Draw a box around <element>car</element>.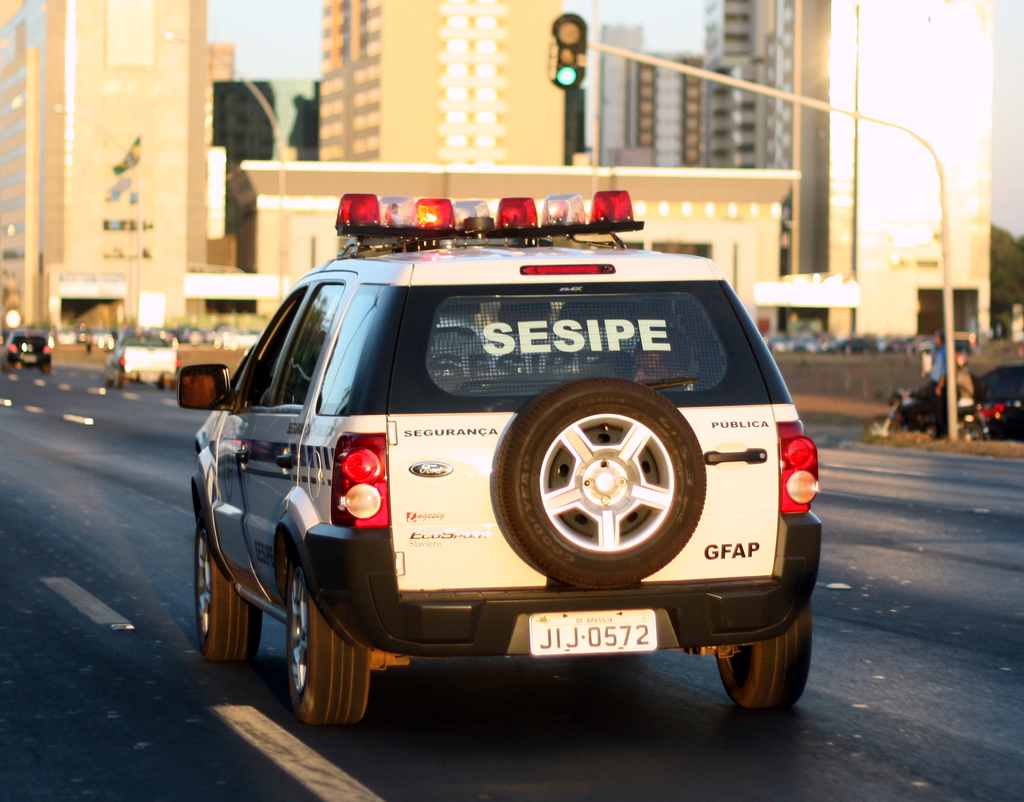
(181,195,827,723).
